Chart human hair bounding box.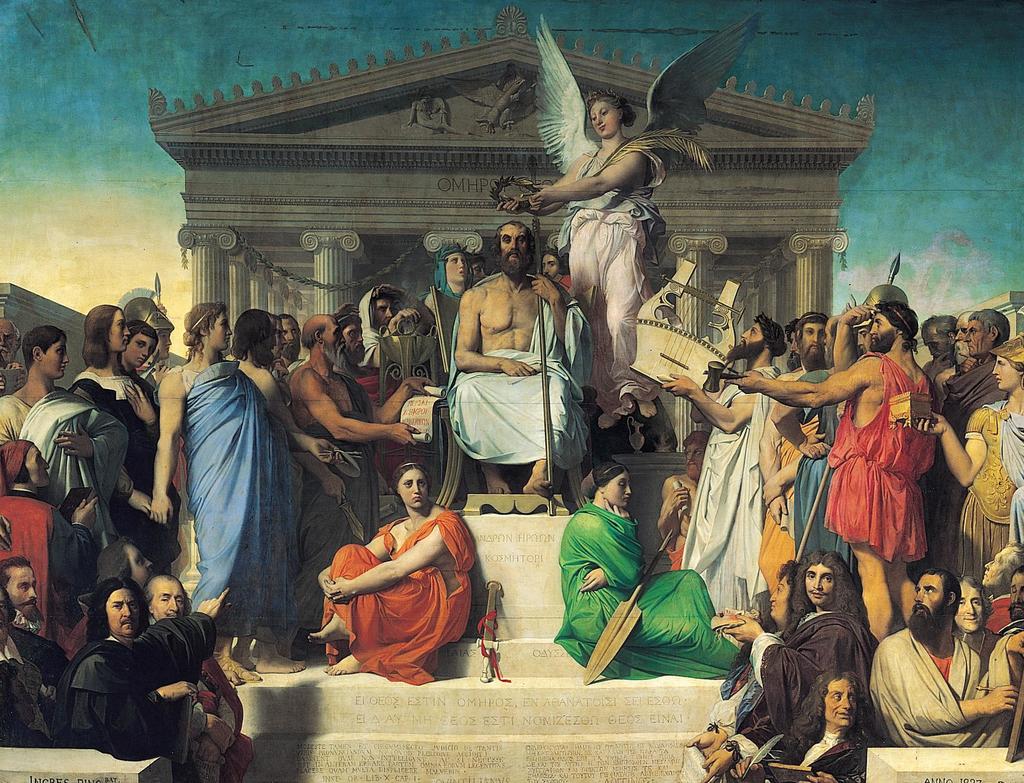
Charted: crop(904, 568, 959, 642).
